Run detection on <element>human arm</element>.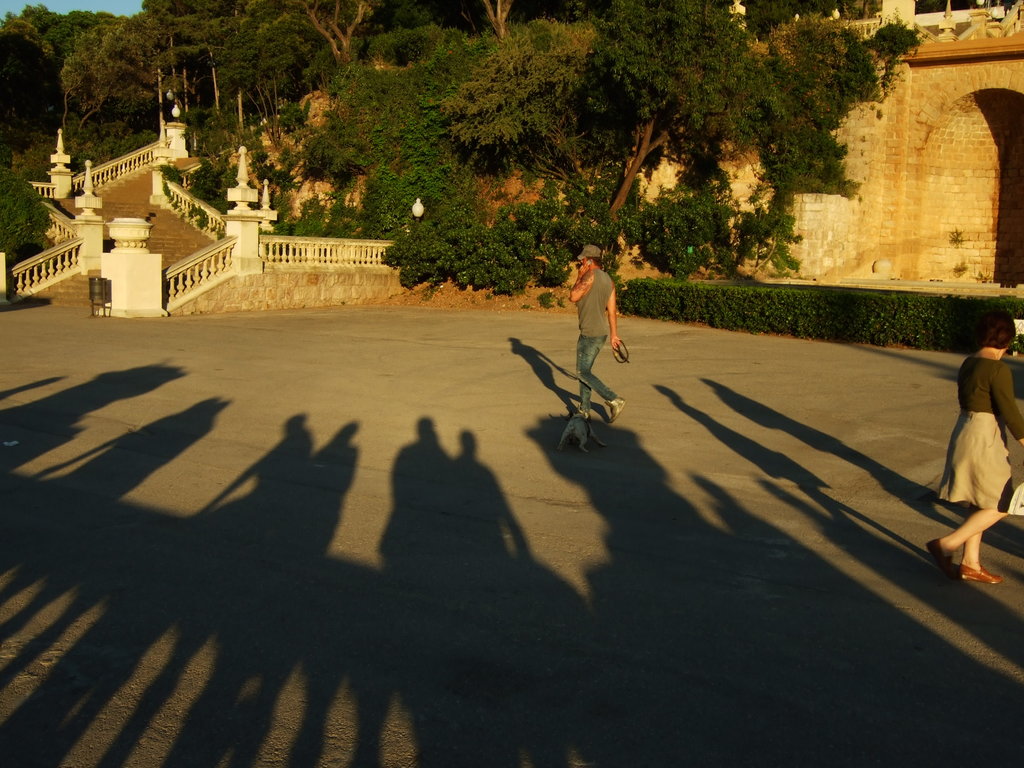
Result: detection(607, 285, 618, 344).
